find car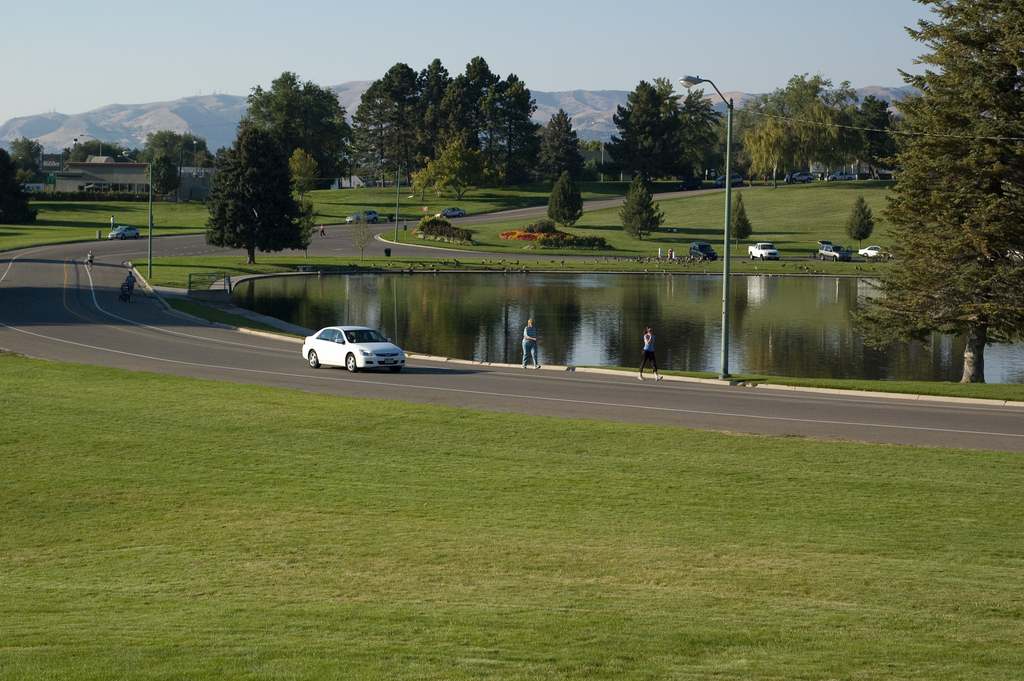
[x1=747, y1=237, x2=783, y2=259]
